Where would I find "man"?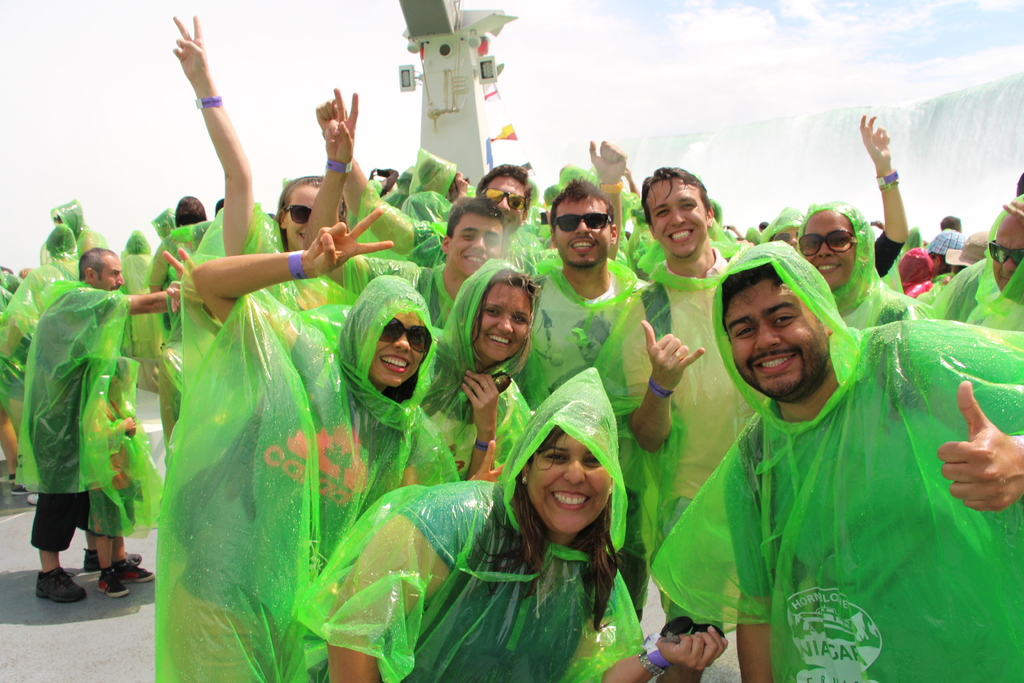
At 626, 162, 769, 682.
